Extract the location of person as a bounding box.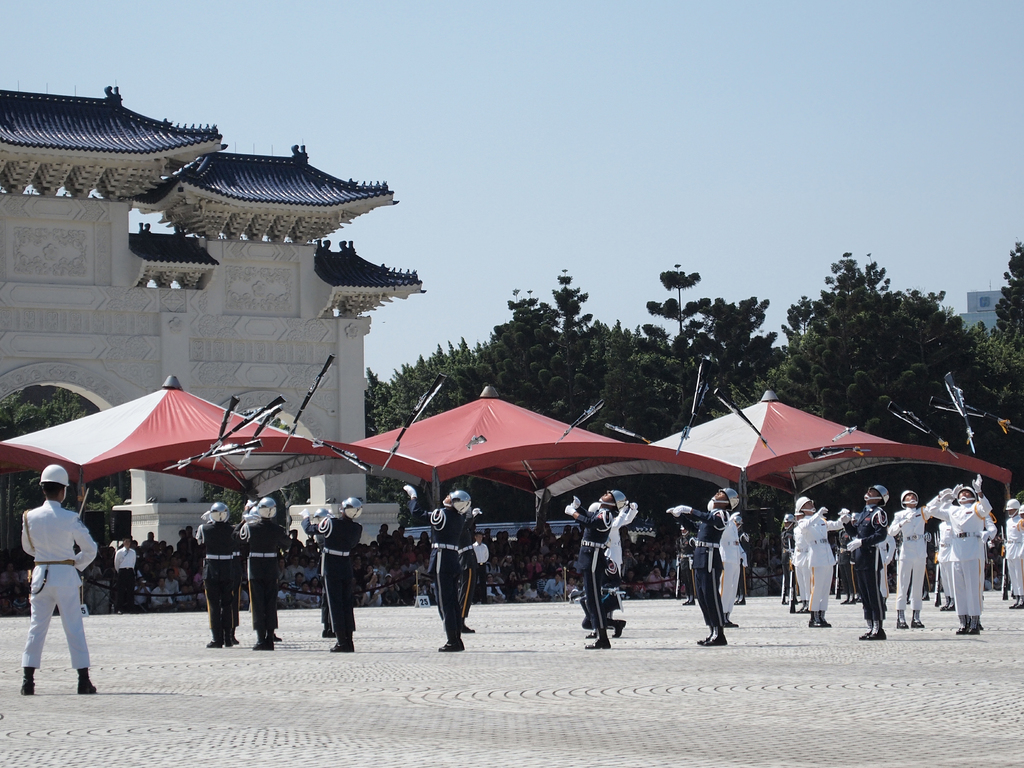
(15, 455, 93, 701).
